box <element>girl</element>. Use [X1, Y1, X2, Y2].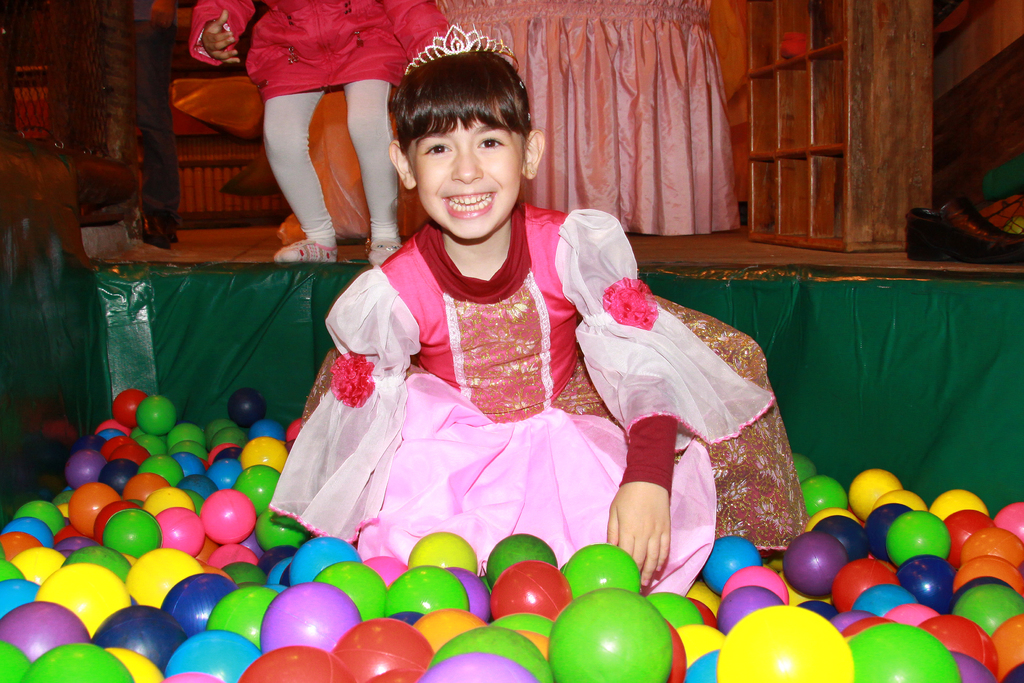
[263, 18, 804, 594].
